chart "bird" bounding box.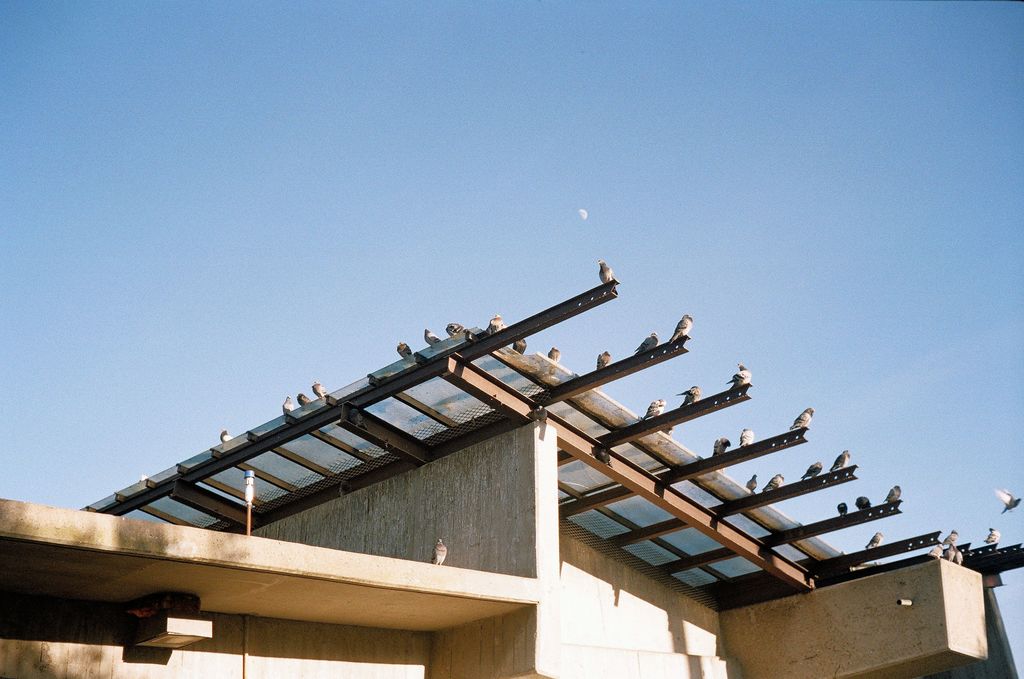
Charted: [x1=948, y1=541, x2=958, y2=563].
